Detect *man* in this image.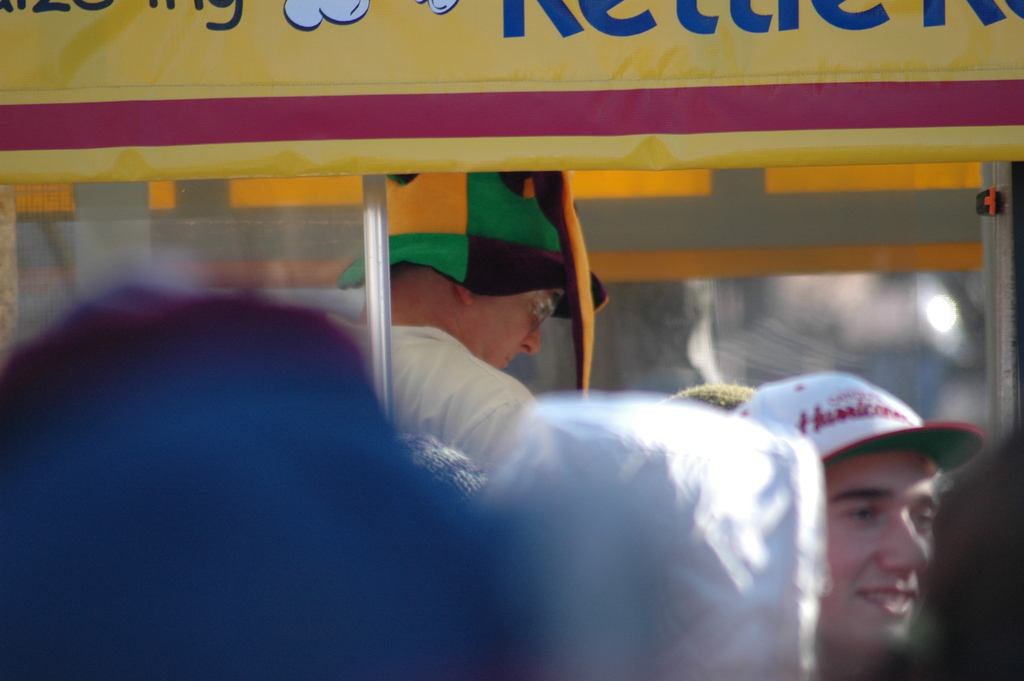
Detection: [left=325, top=165, right=609, bottom=498].
